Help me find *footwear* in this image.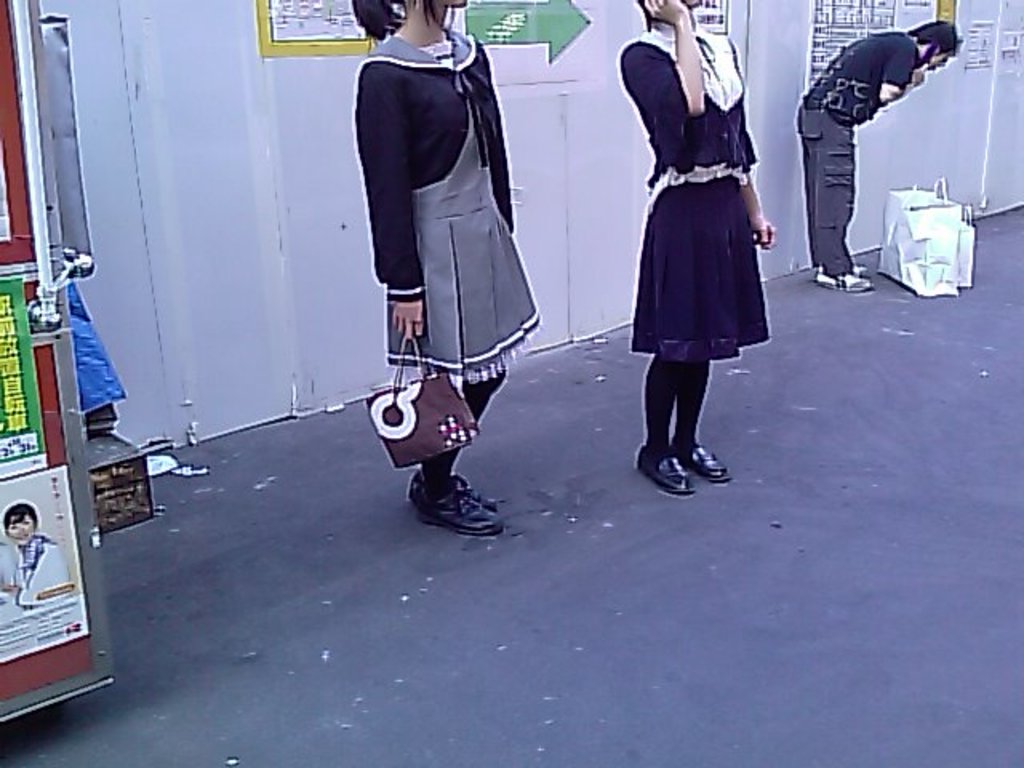
Found it: rect(853, 261, 870, 278).
